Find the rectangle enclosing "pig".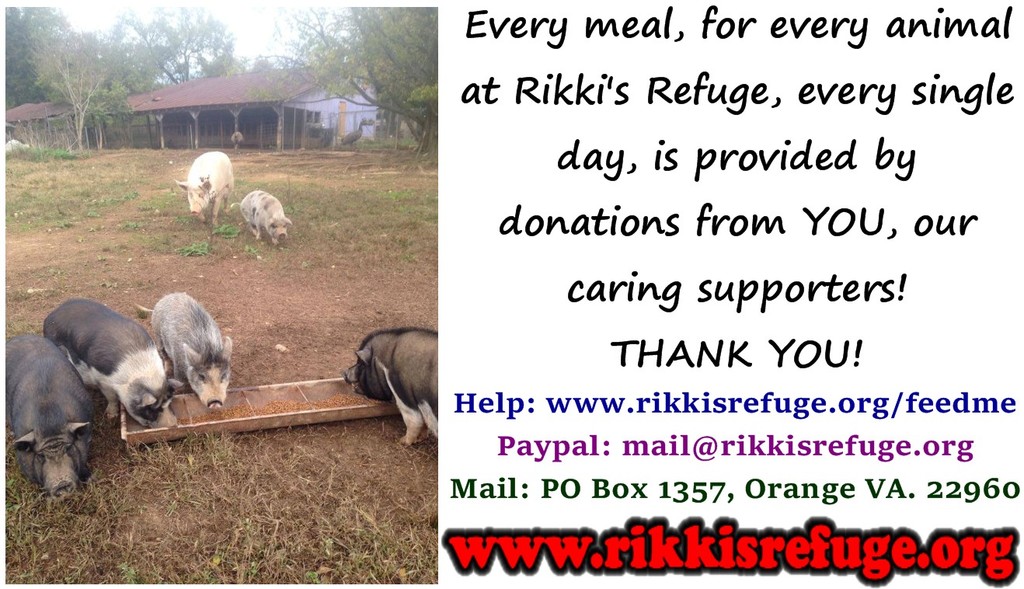
[239,188,295,249].
